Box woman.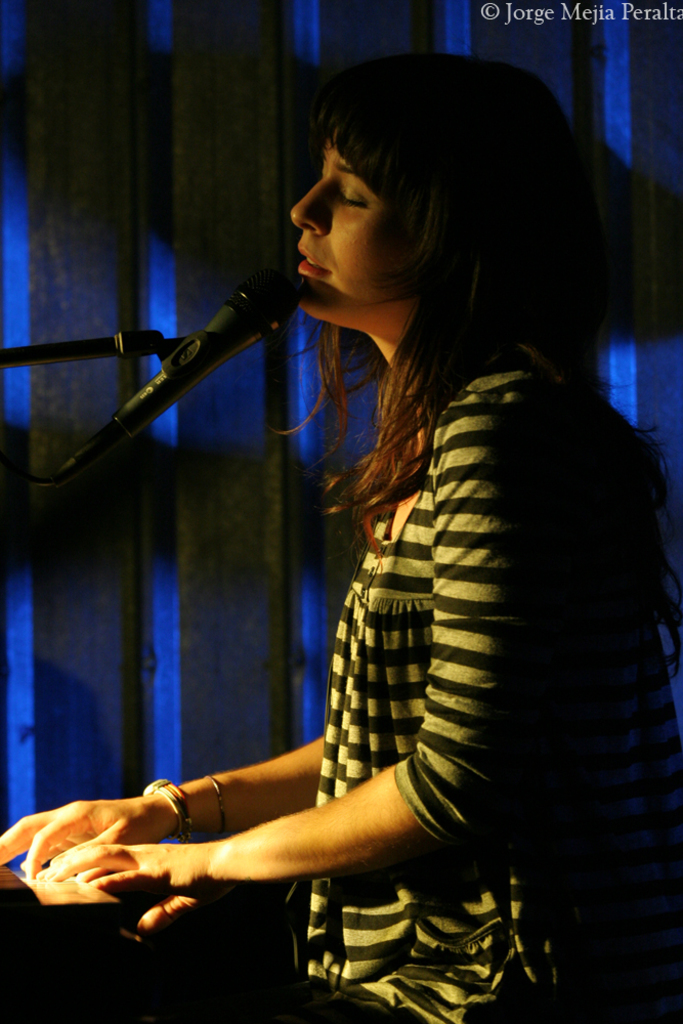
BBox(127, 40, 638, 997).
